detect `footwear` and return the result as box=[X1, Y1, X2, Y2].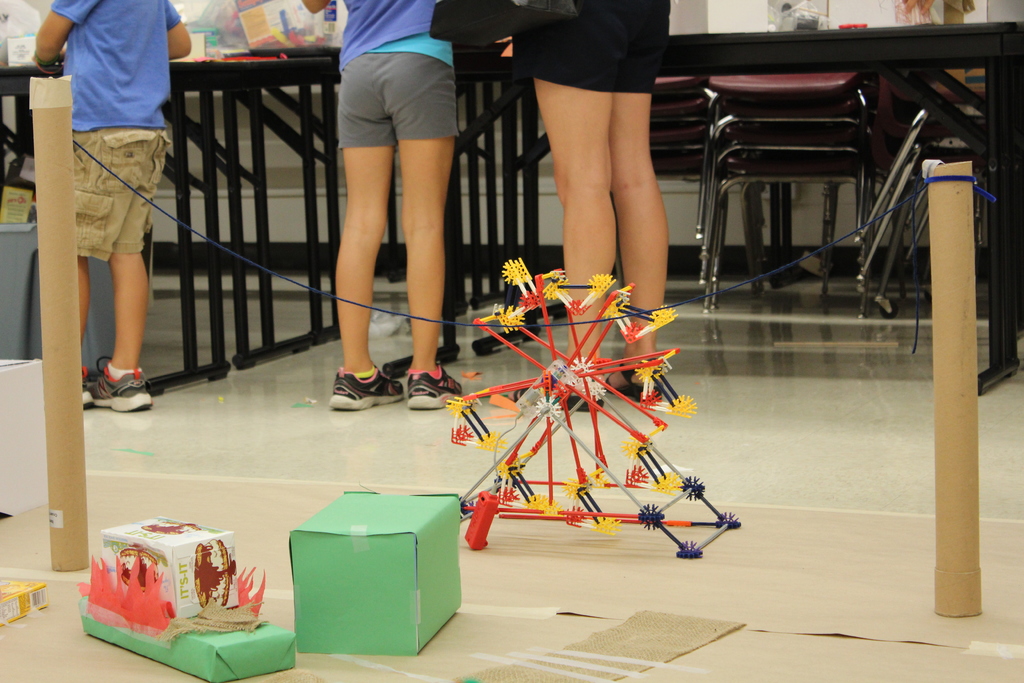
box=[332, 364, 406, 409].
